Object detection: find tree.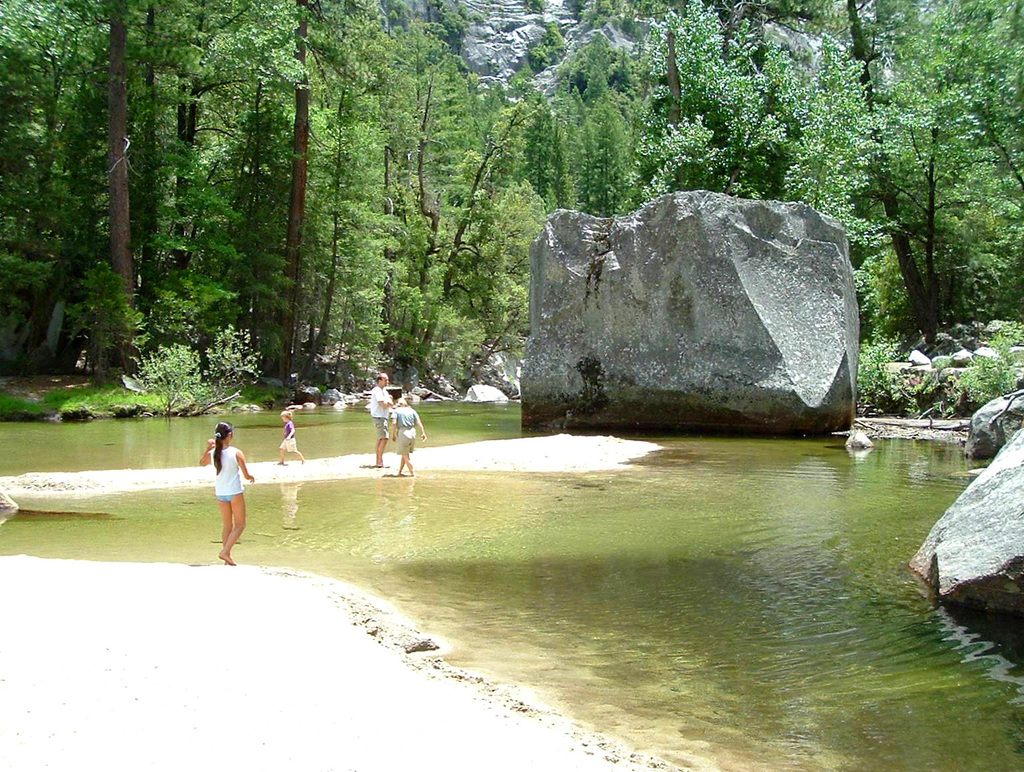
region(231, 0, 416, 387).
